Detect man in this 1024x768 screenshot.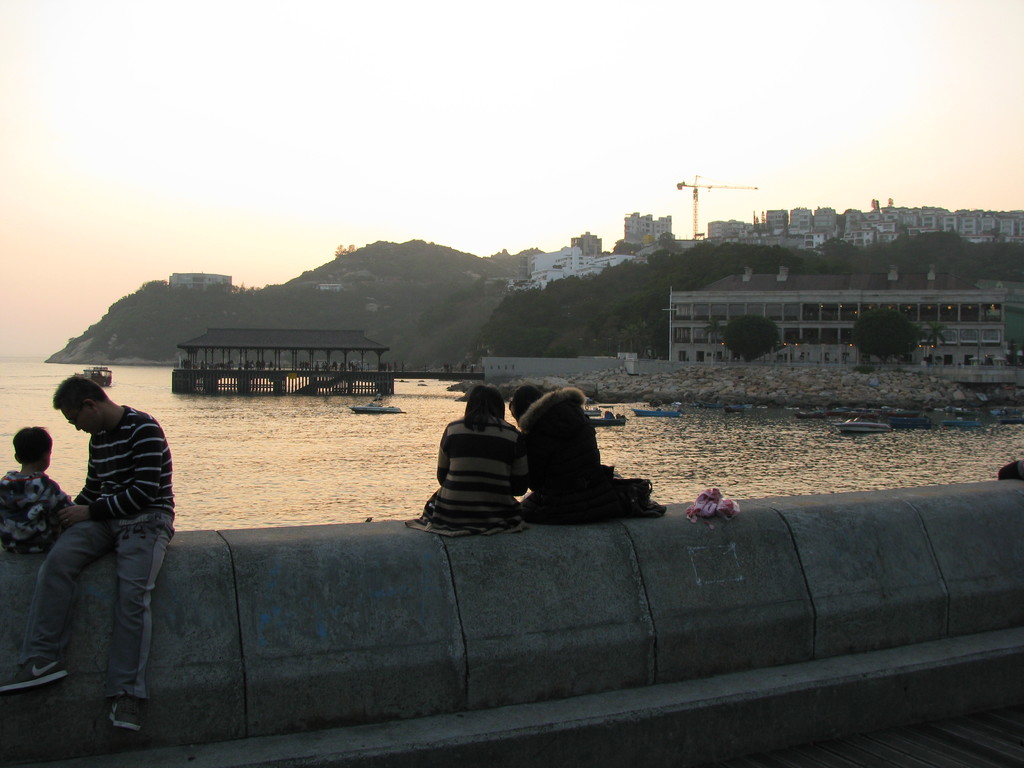
Detection: x1=10, y1=378, x2=159, y2=712.
